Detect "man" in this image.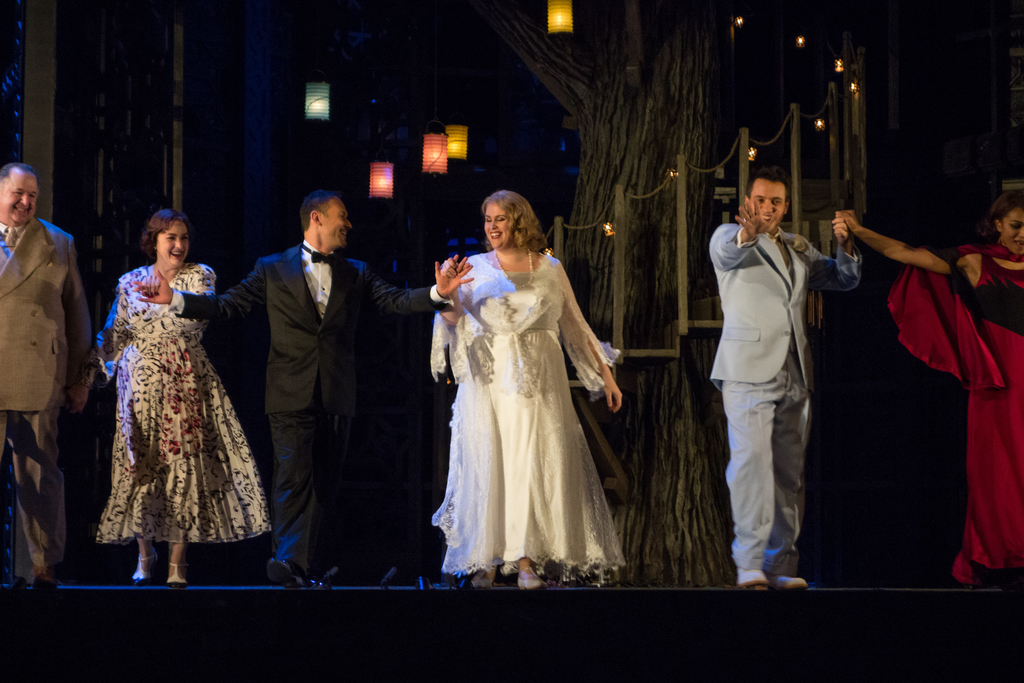
Detection: <region>0, 161, 95, 585</region>.
